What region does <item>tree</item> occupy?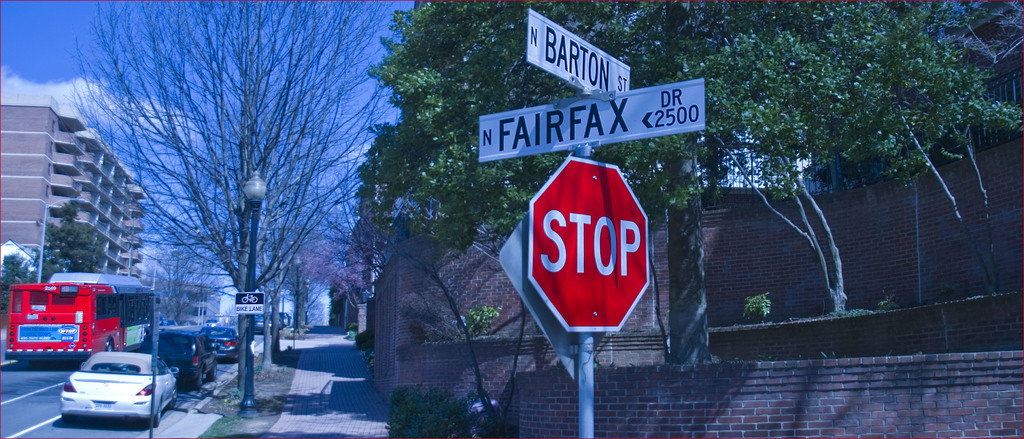
x1=359, y1=0, x2=859, y2=363.
